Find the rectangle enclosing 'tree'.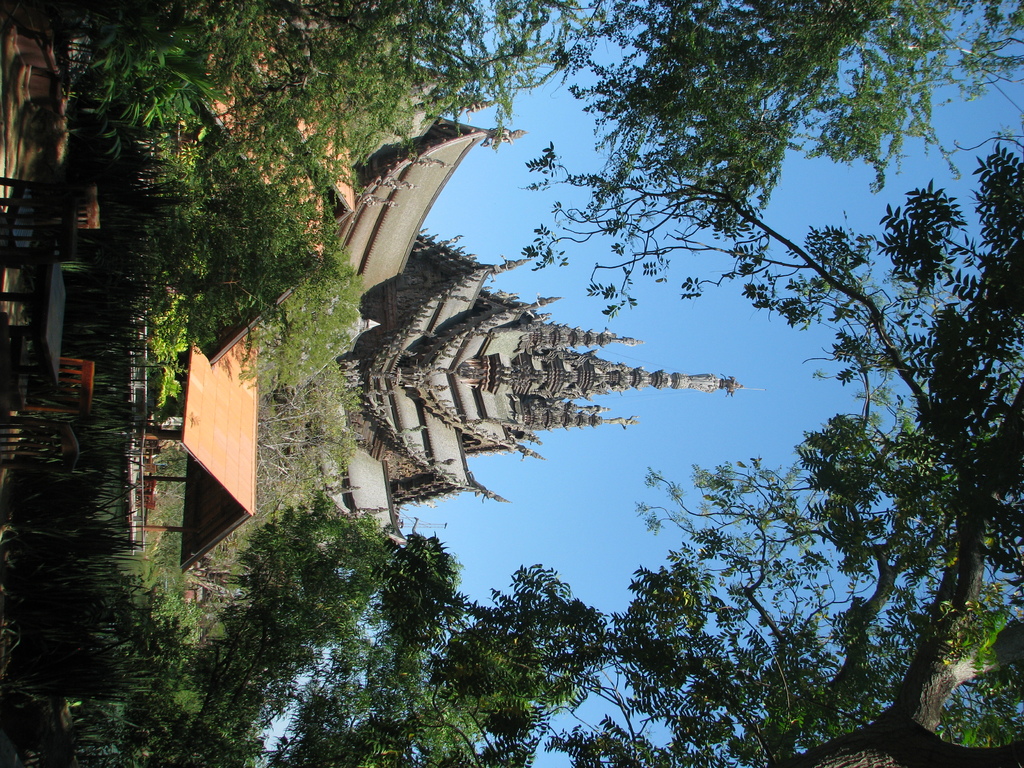
bbox=(425, 138, 1023, 767).
